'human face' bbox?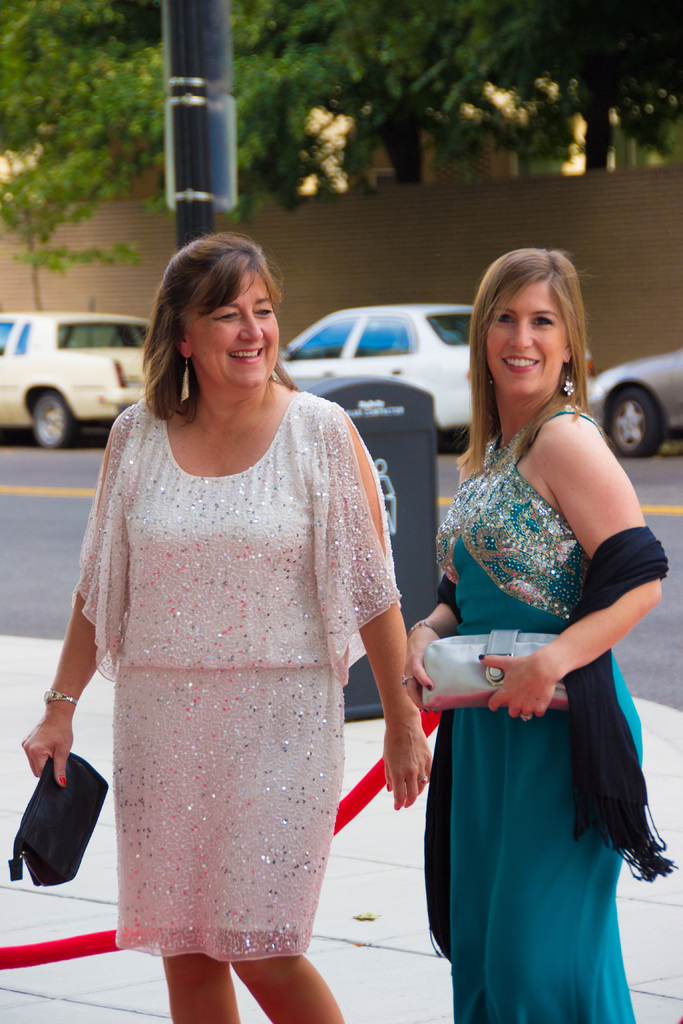
BBox(185, 271, 281, 390)
